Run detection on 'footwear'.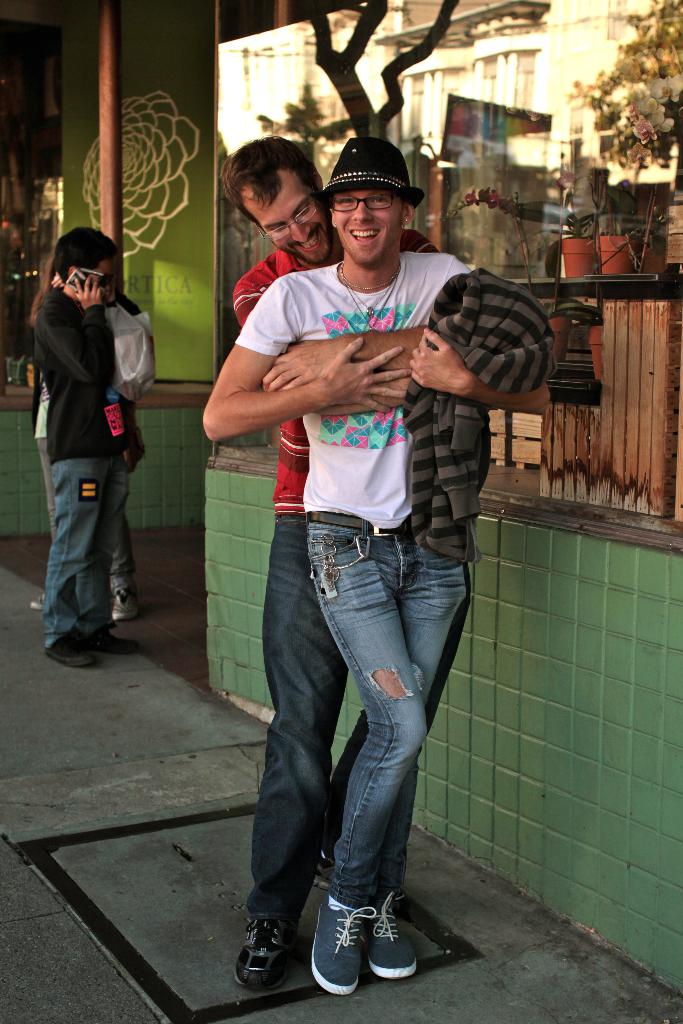
Result: box(363, 886, 423, 987).
